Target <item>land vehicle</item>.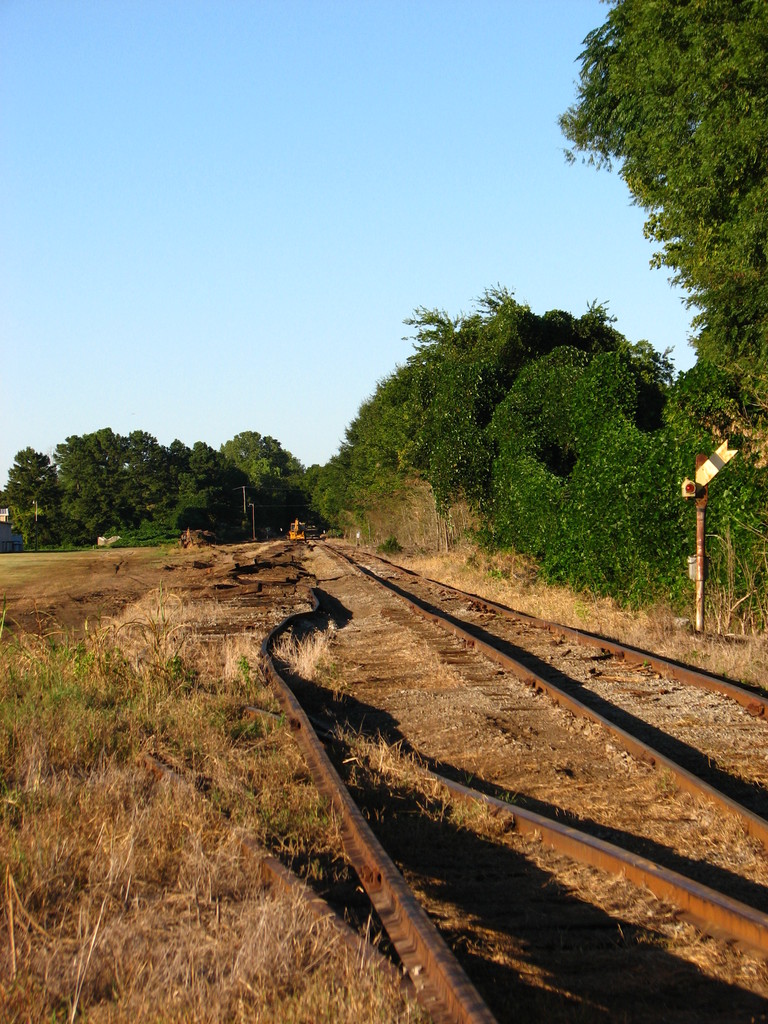
Target region: 291/512/305/540.
